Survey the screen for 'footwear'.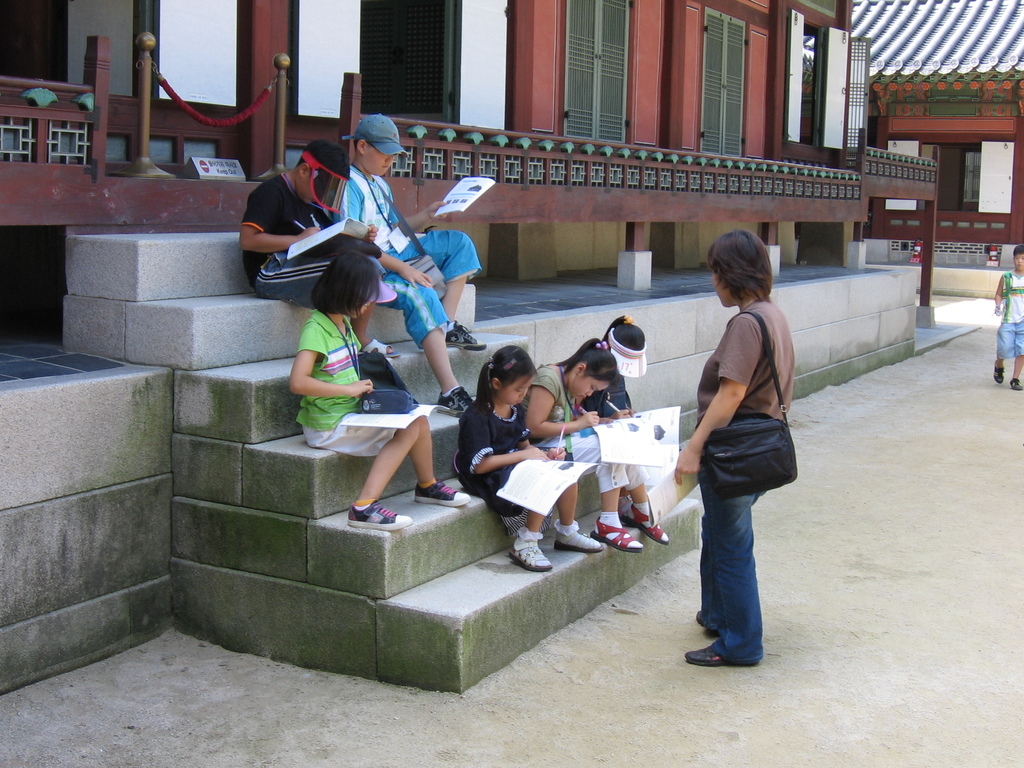
Survey found: <box>430,385,471,422</box>.
